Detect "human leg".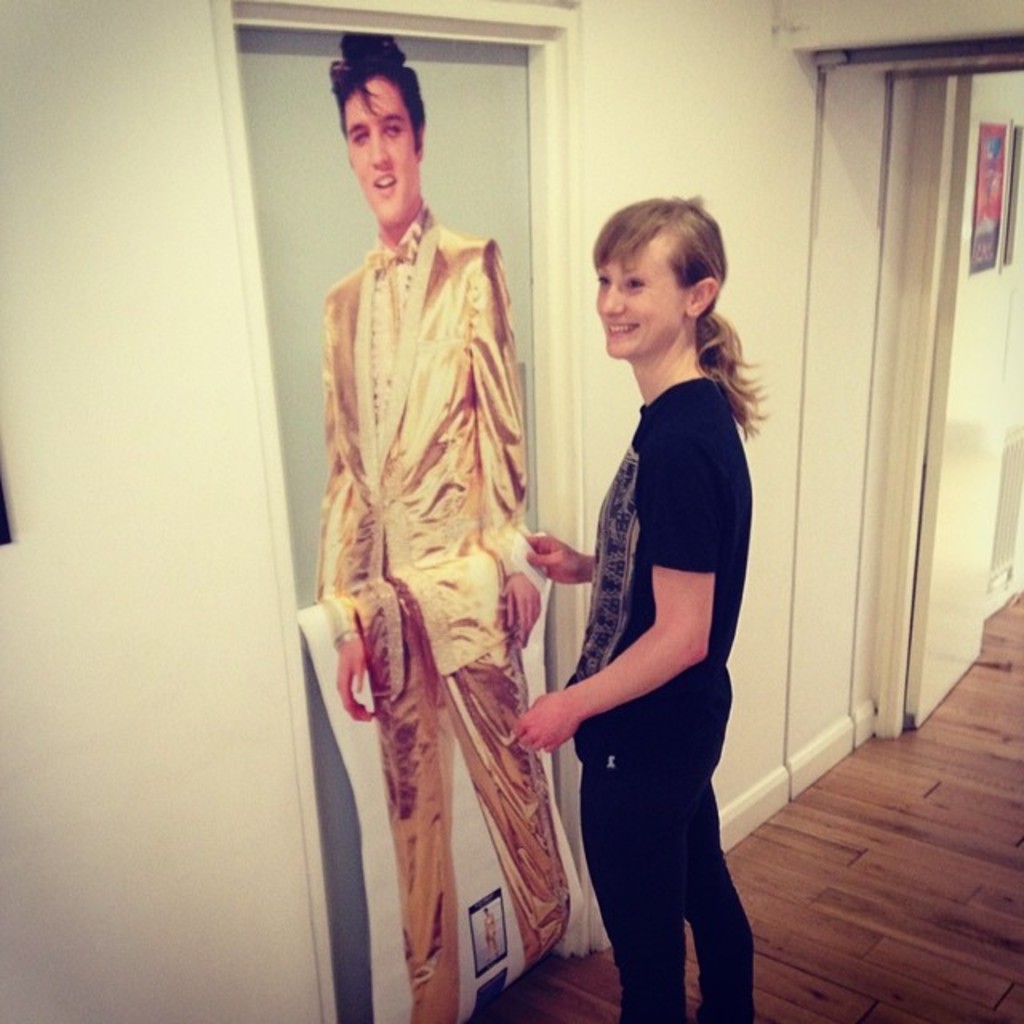
Detected at detection(411, 544, 573, 979).
